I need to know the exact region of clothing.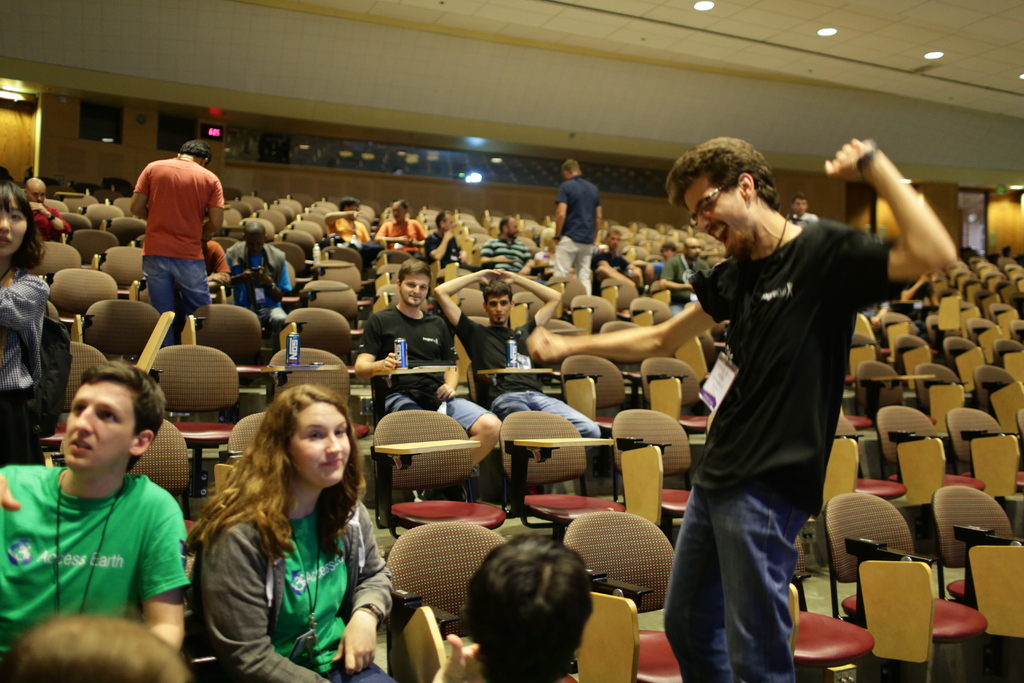
Region: <box>548,172,605,293</box>.
